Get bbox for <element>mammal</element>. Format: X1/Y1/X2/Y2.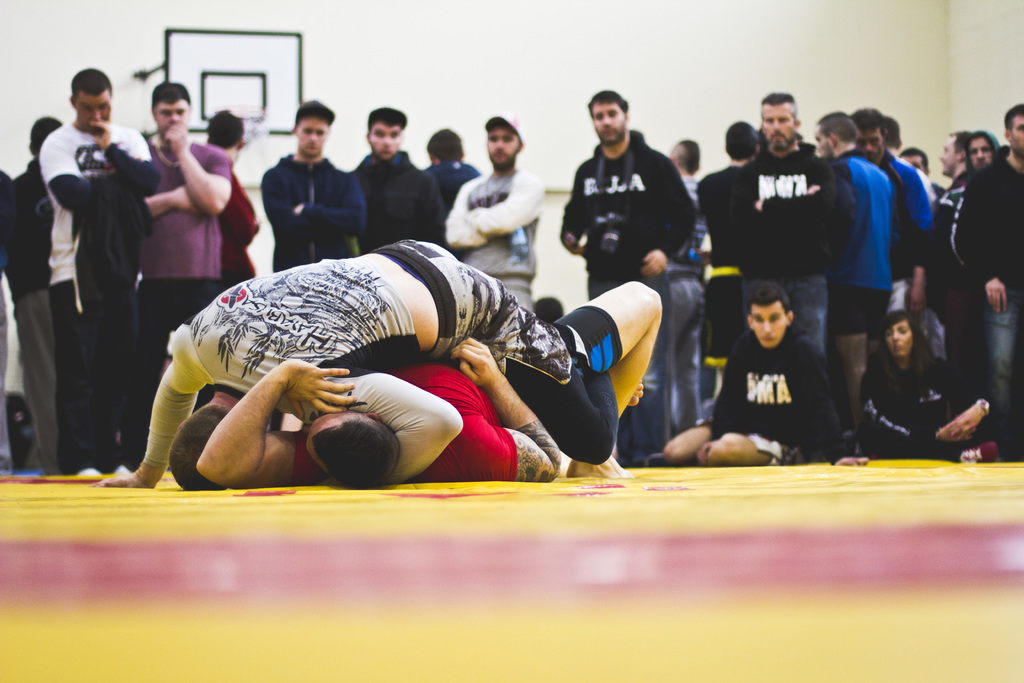
931/126/977/183.
